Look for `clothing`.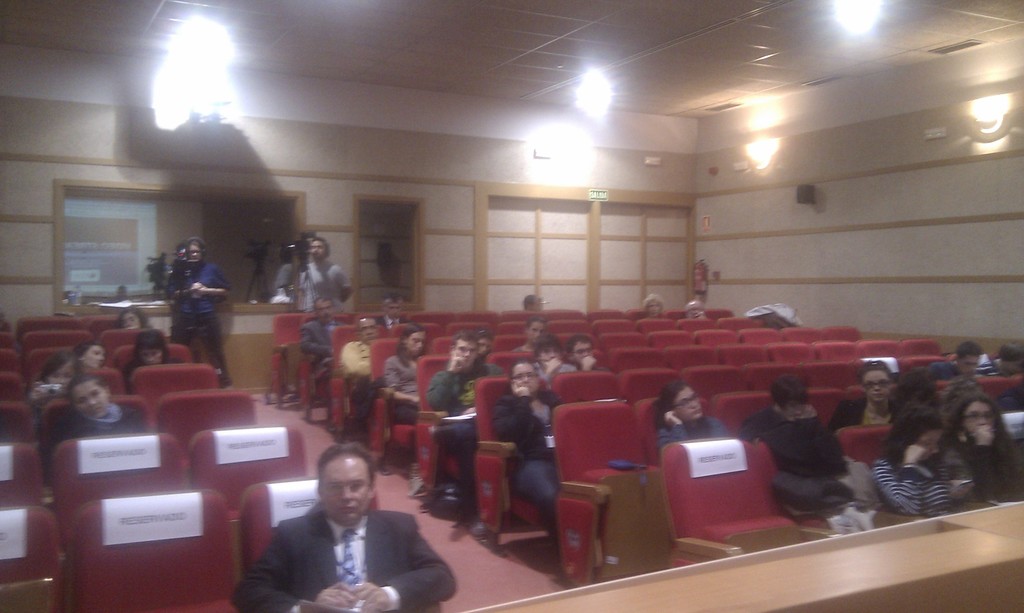
Found: (left=295, top=317, right=338, bottom=376).
